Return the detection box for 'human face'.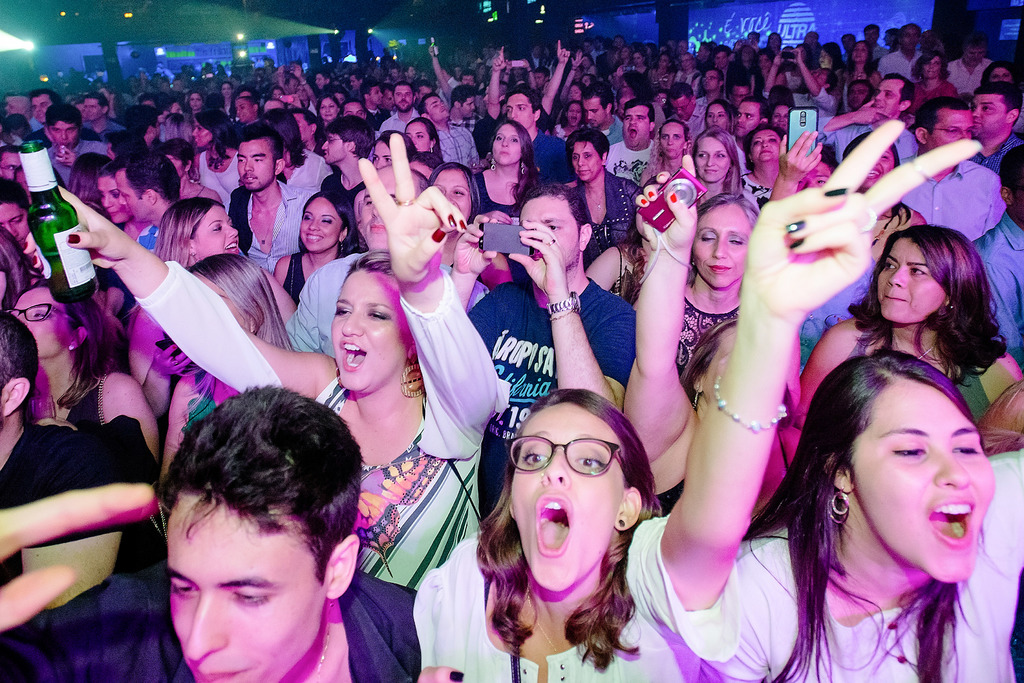
47:120:78:151.
